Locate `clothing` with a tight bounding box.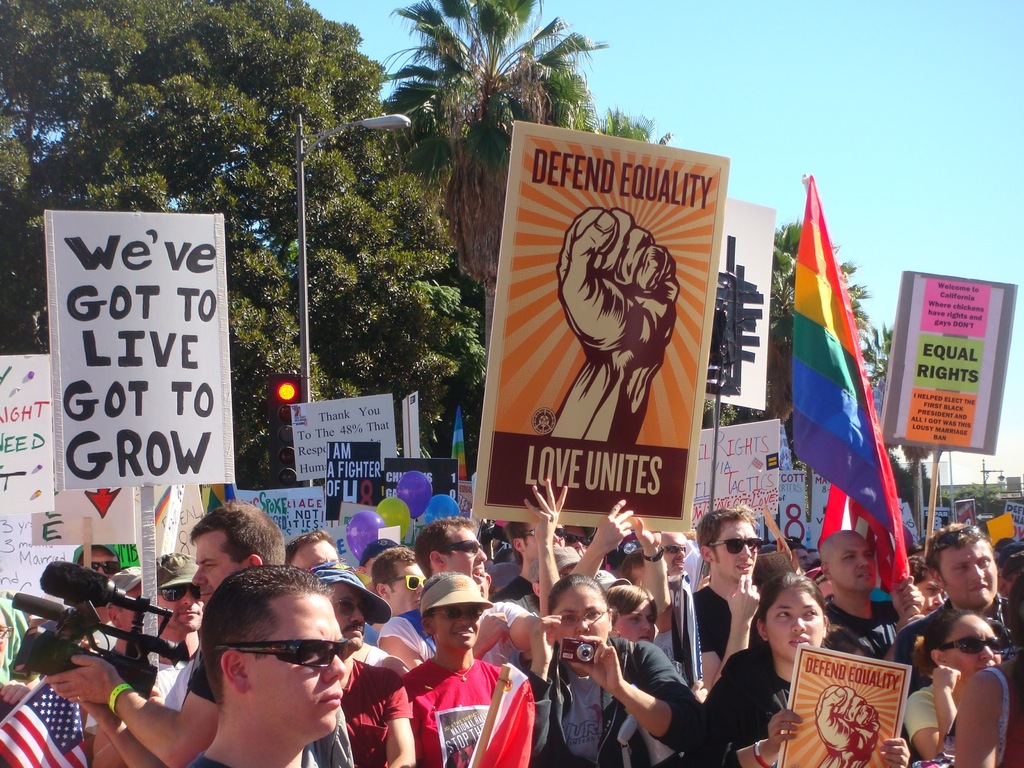
{"left": 889, "top": 688, "right": 993, "bottom": 757}.
